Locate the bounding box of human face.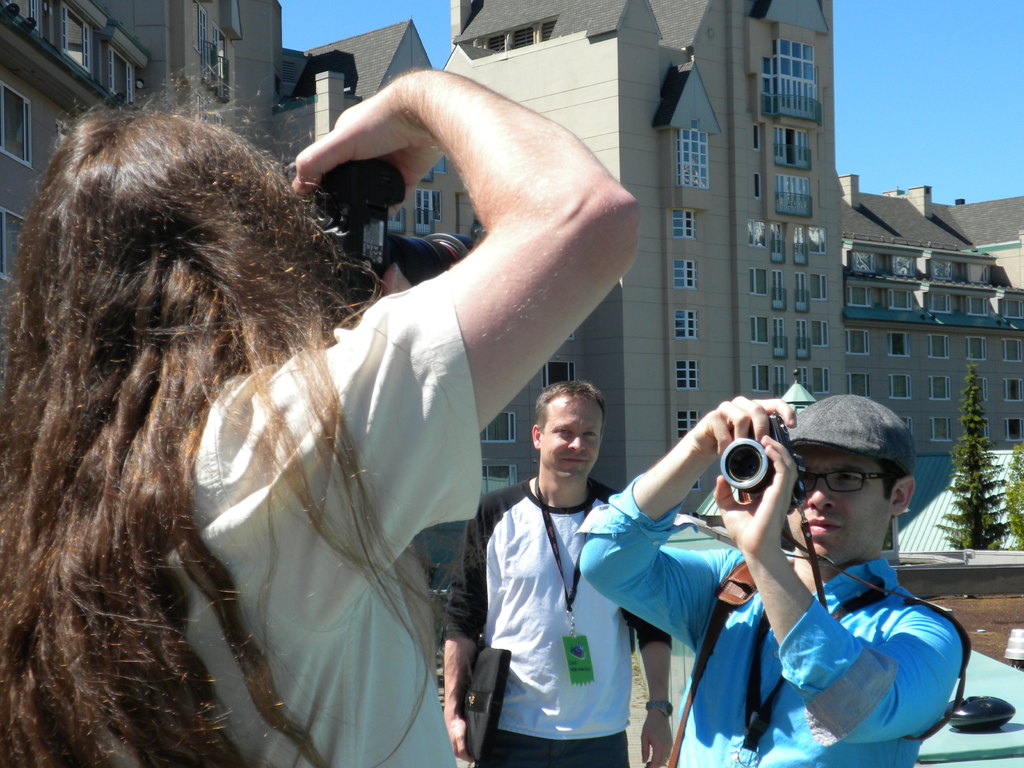
Bounding box: rect(785, 444, 893, 554).
